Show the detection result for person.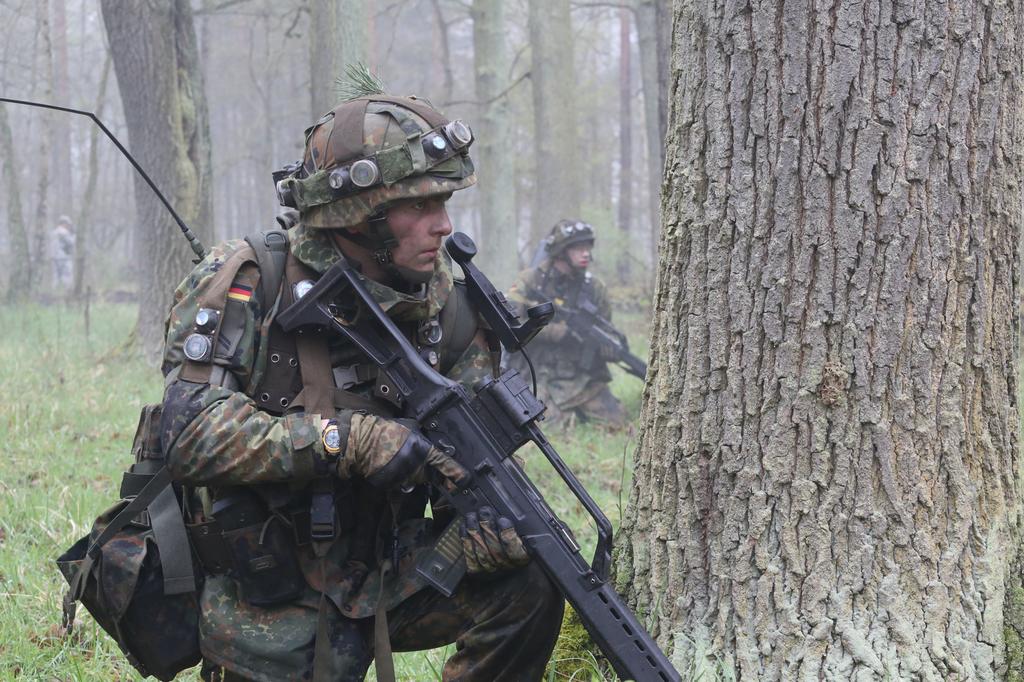
{"x1": 484, "y1": 225, "x2": 634, "y2": 441}.
